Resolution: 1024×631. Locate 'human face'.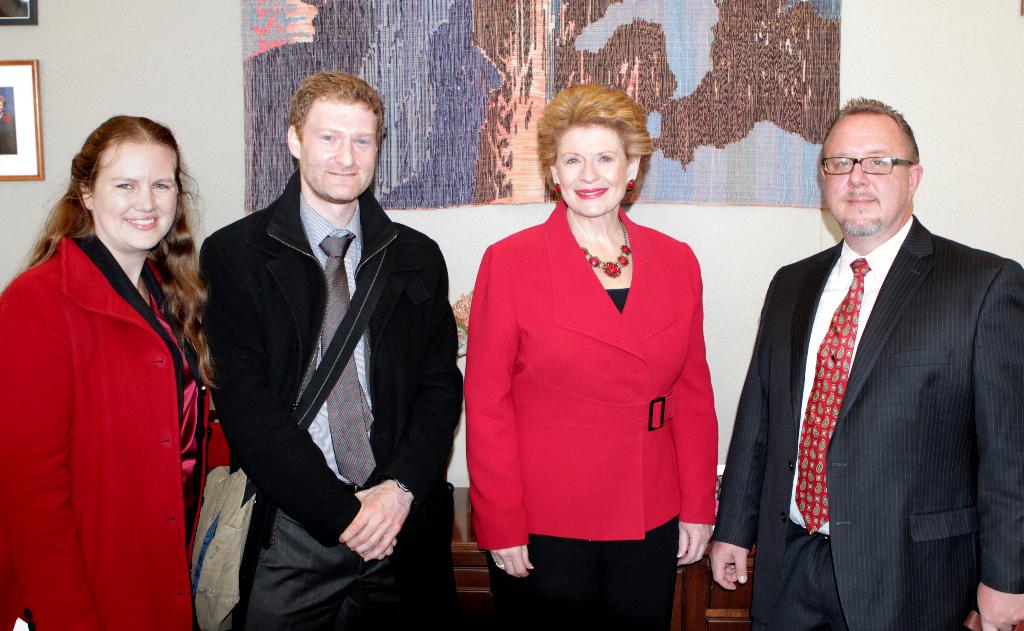
<region>552, 125, 633, 216</region>.
